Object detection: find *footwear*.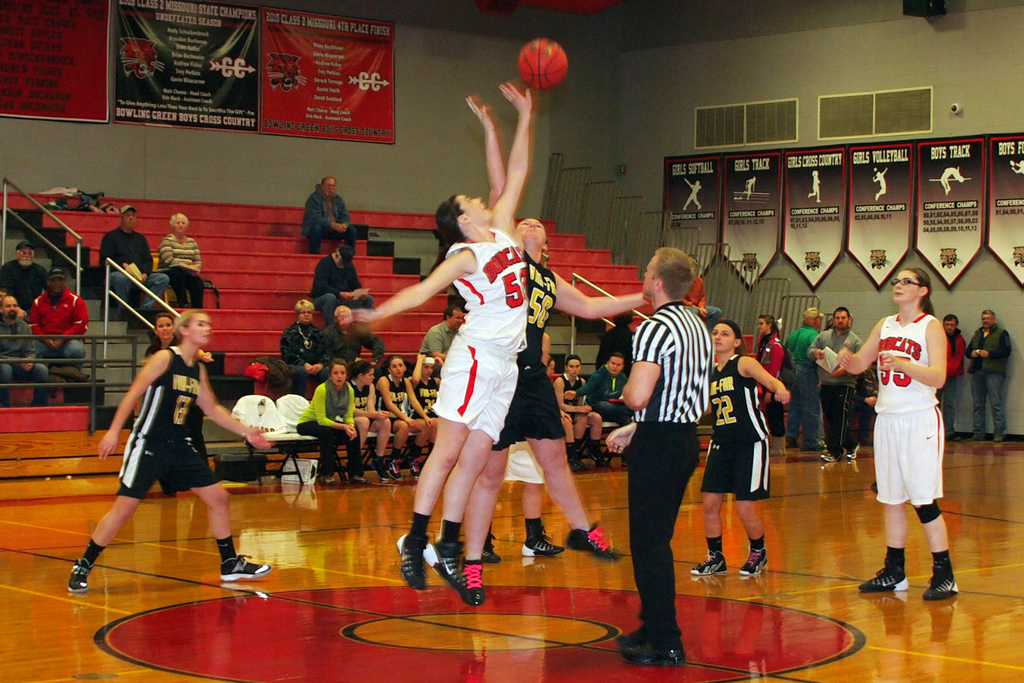
[858, 569, 907, 593].
